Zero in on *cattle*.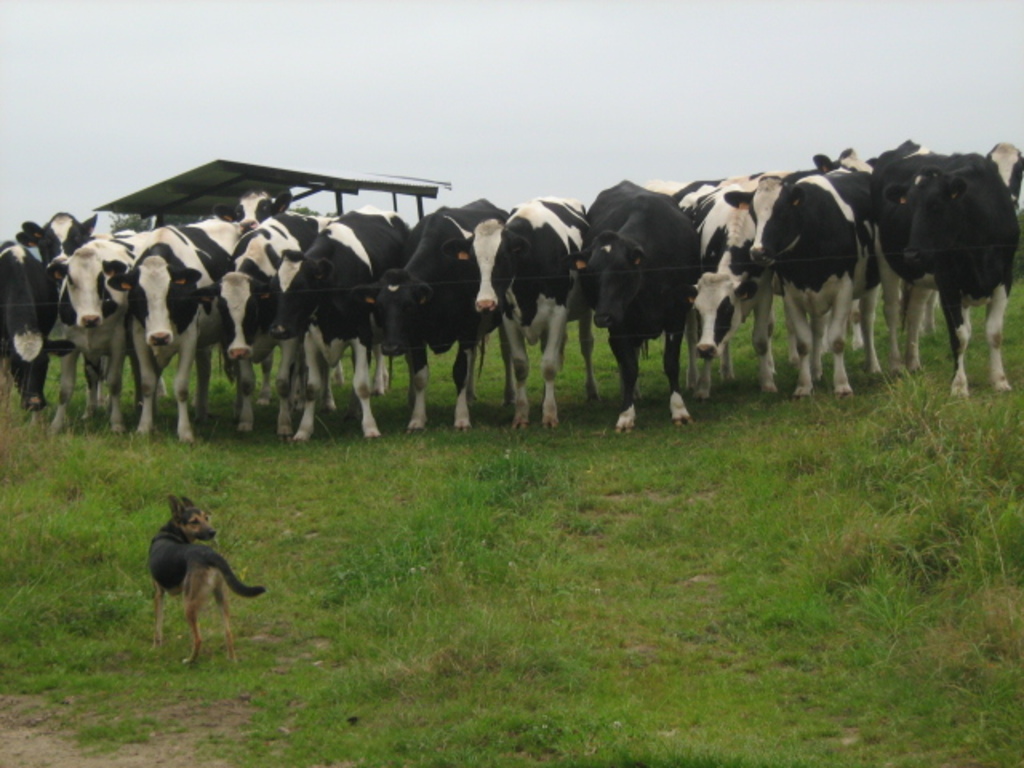
Zeroed in: 62, 229, 134, 430.
